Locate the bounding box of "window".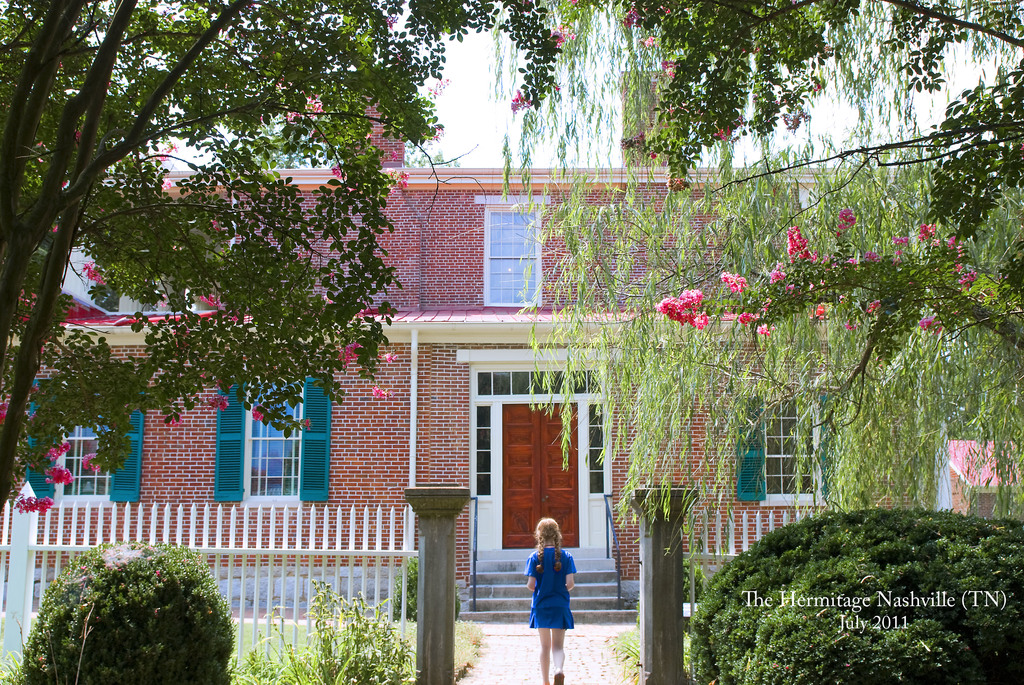
Bounding box: locate(252, 372, 300, 503).
